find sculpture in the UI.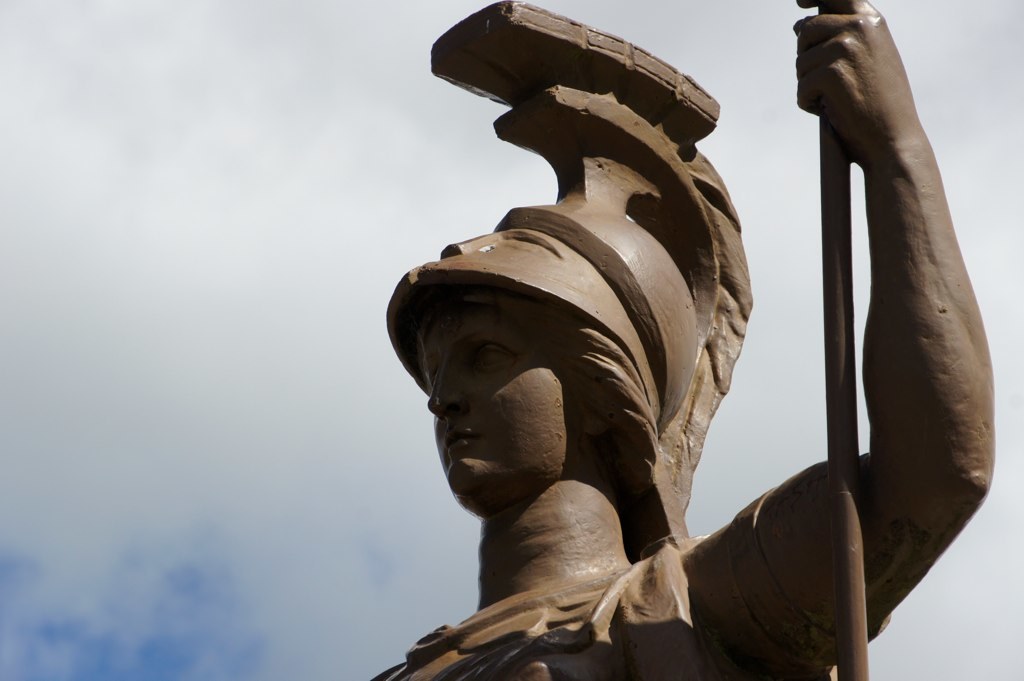
UI element at l=344, t=16, r=820, b=680.
